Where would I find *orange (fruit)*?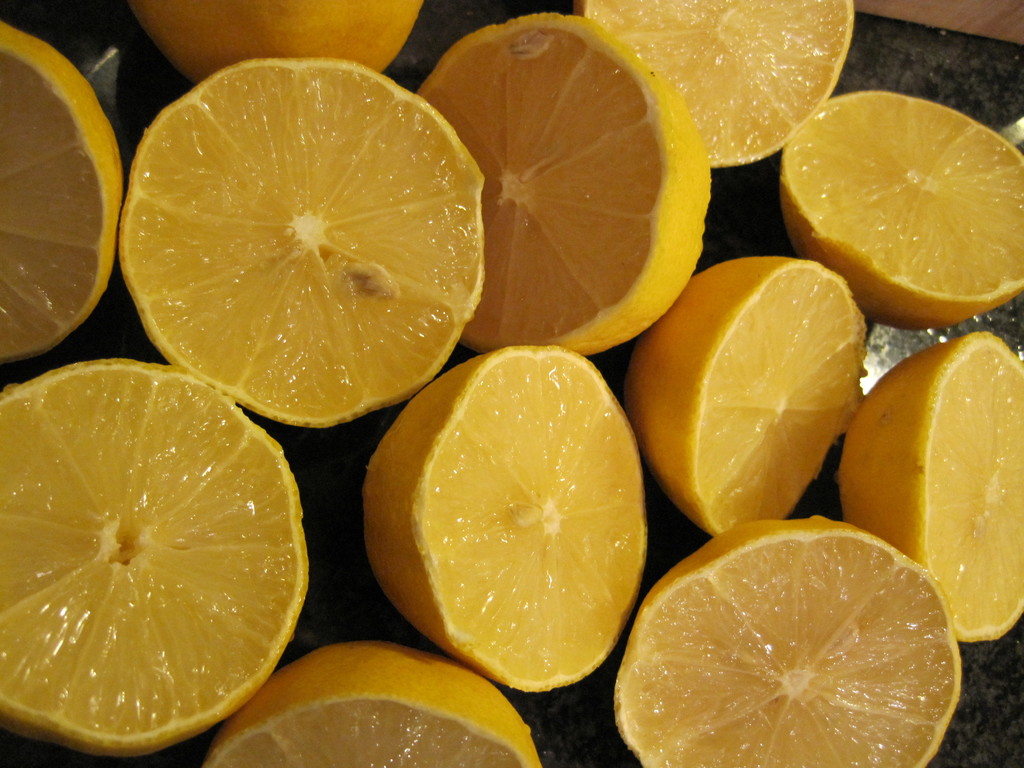
At 372:345:642:700.
